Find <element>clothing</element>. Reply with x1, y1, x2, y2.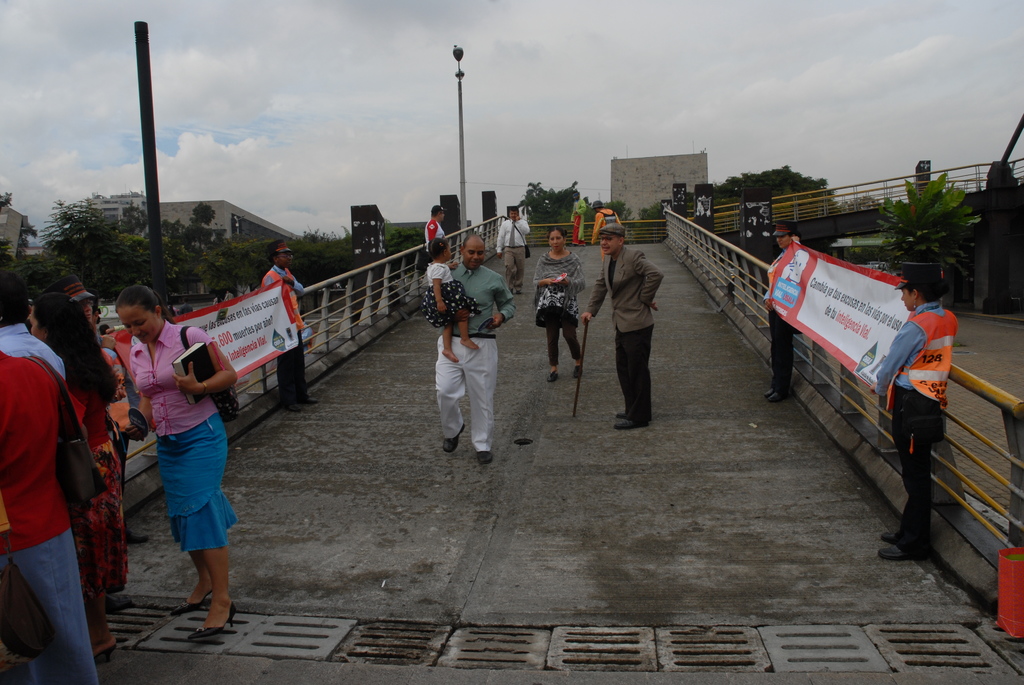
133, 313, 229, 573.
